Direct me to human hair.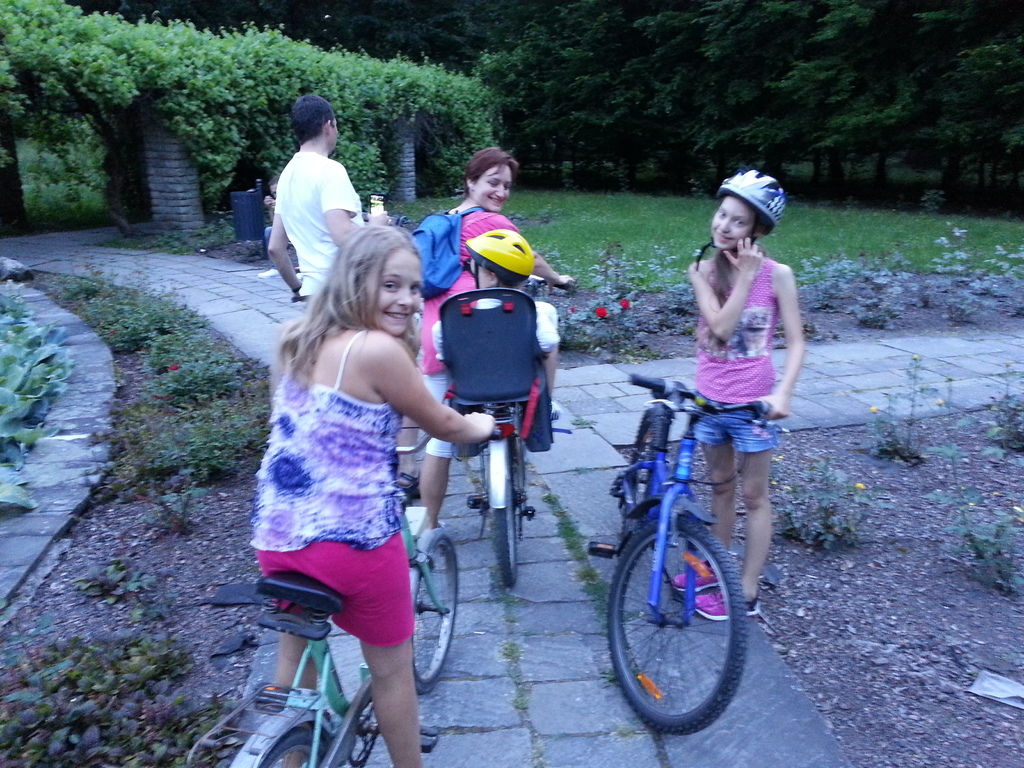
Direction: BBox(292, 92, 337, 144).
